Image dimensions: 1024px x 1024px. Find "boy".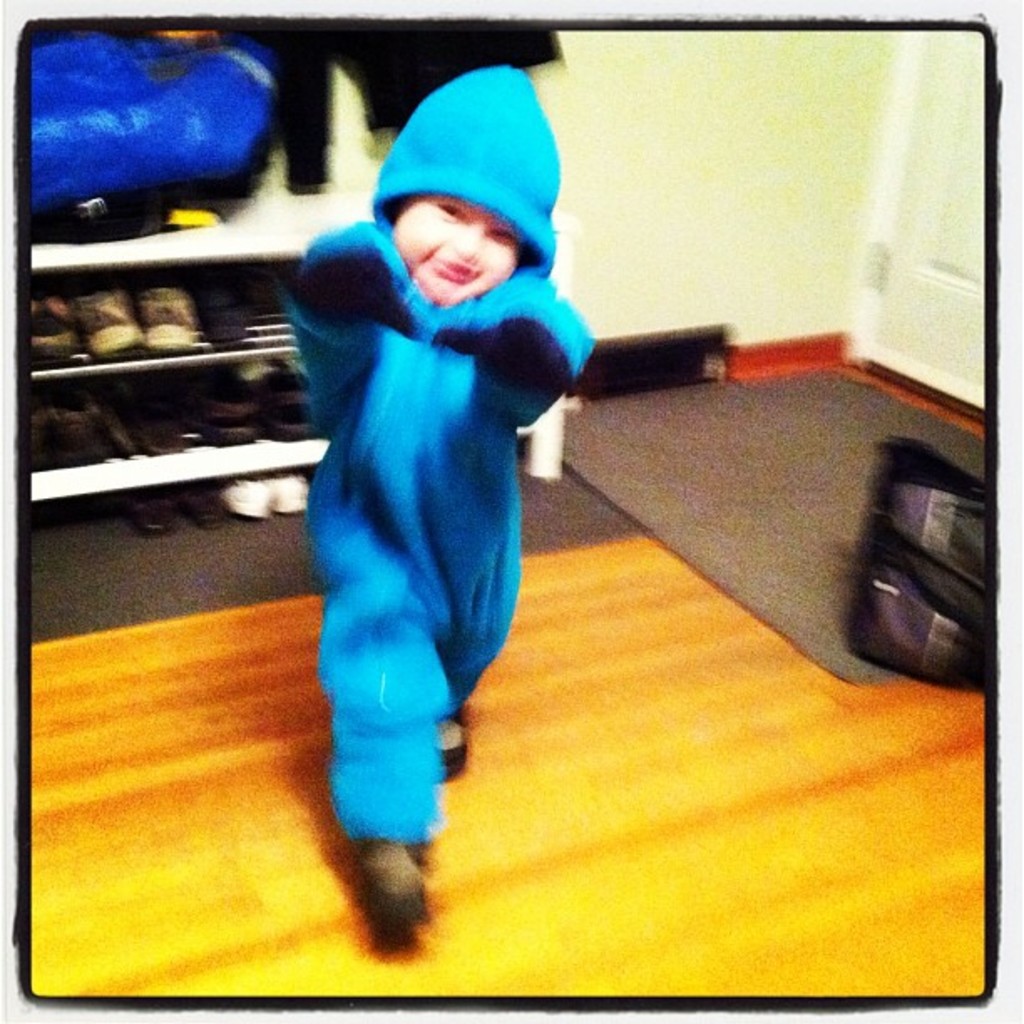
248,80,609,905.
